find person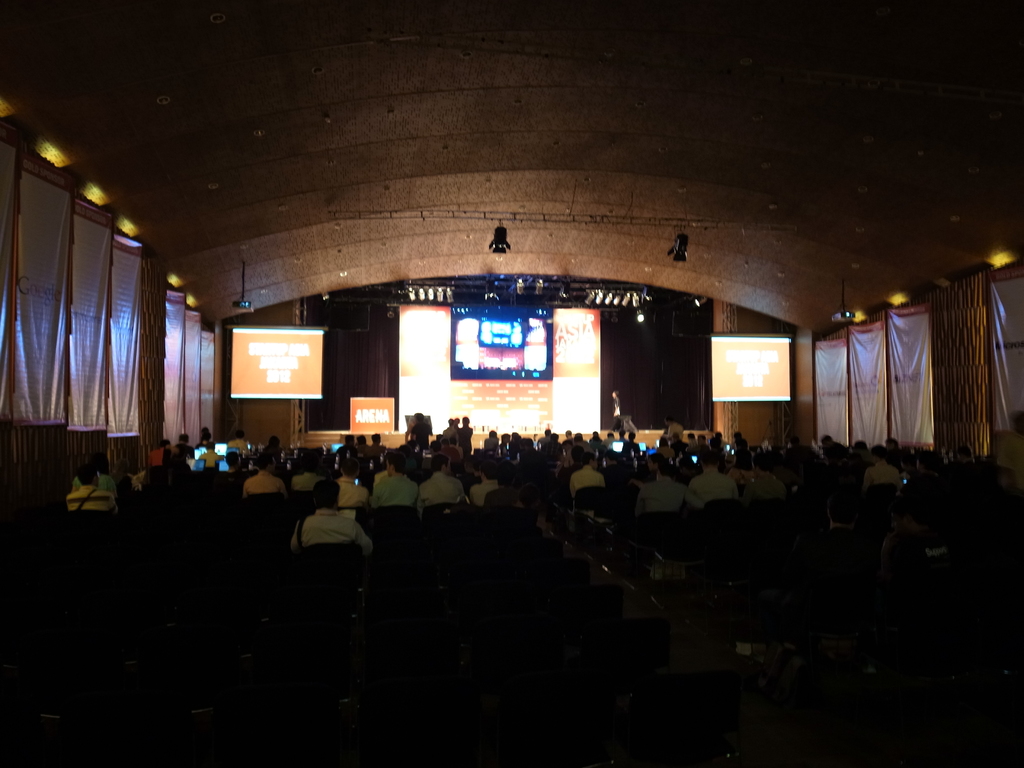
locate(877, 488, 952, 613)
